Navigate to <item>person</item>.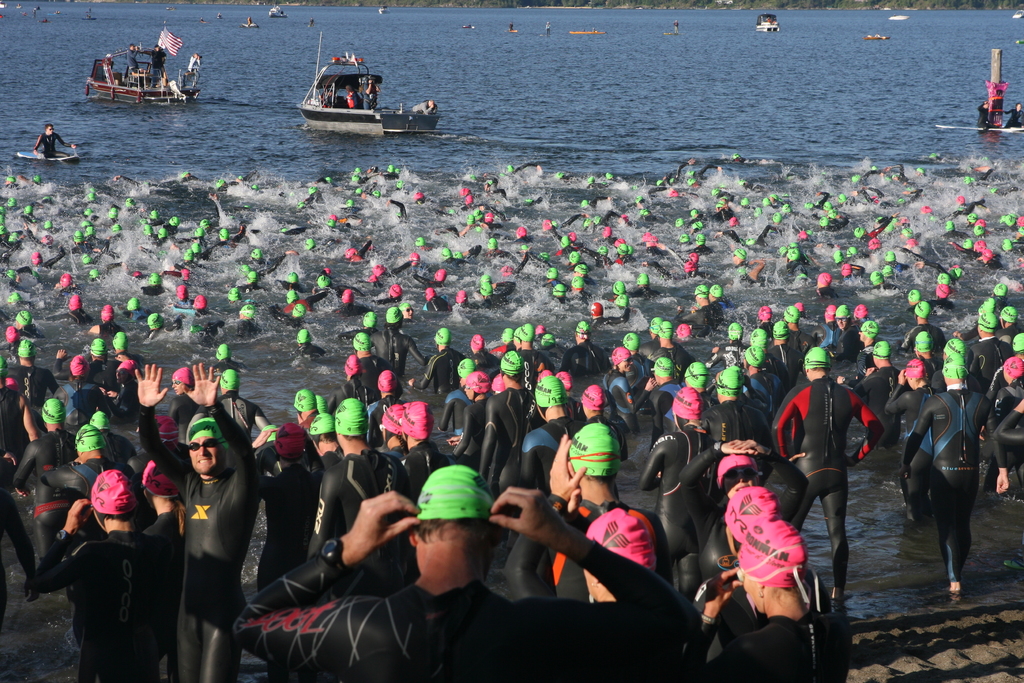
Navigation target: pyautogui.locateOnScreen(598, 345, 658, 438).
